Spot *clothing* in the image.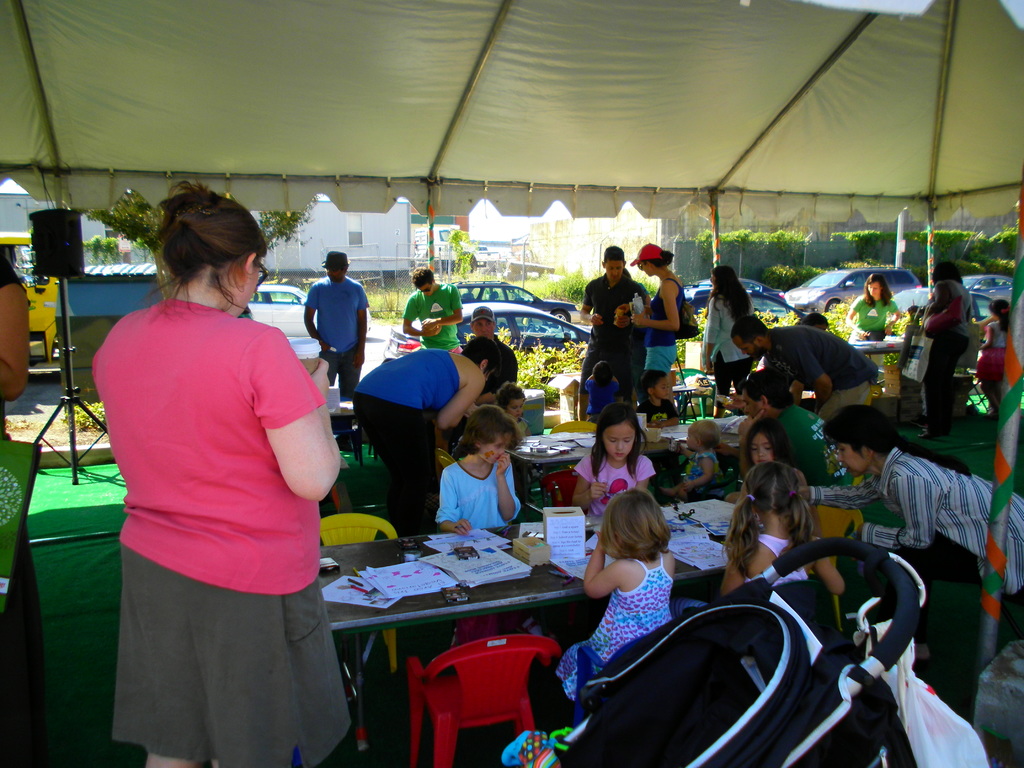
*clothing* found at 92/259/319/698.
